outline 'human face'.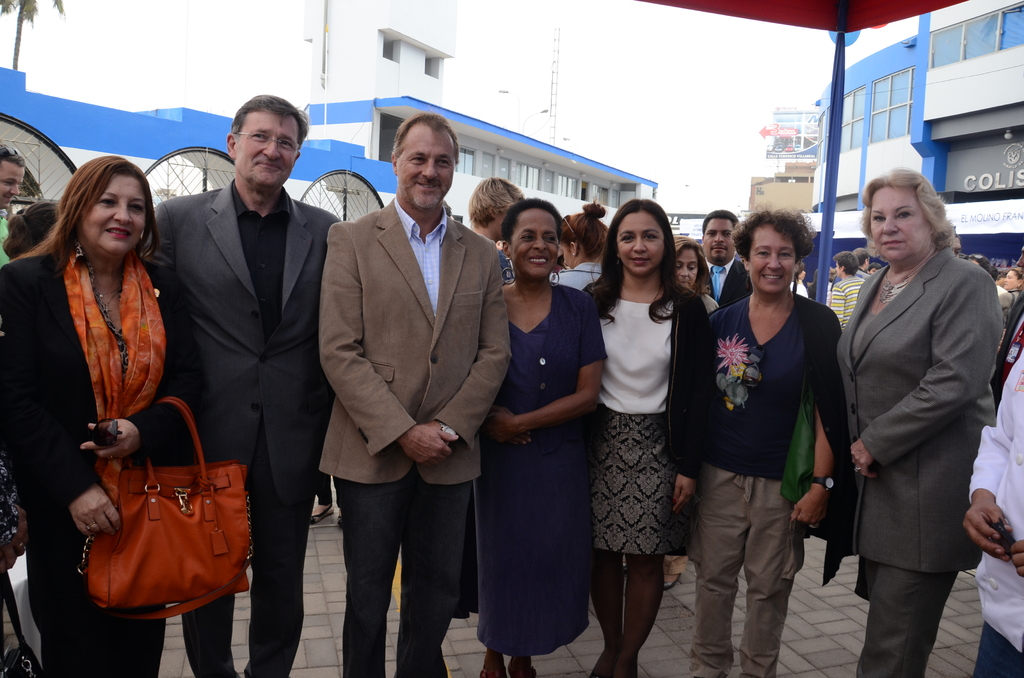
Outline: [674, 248, 699, 292].
